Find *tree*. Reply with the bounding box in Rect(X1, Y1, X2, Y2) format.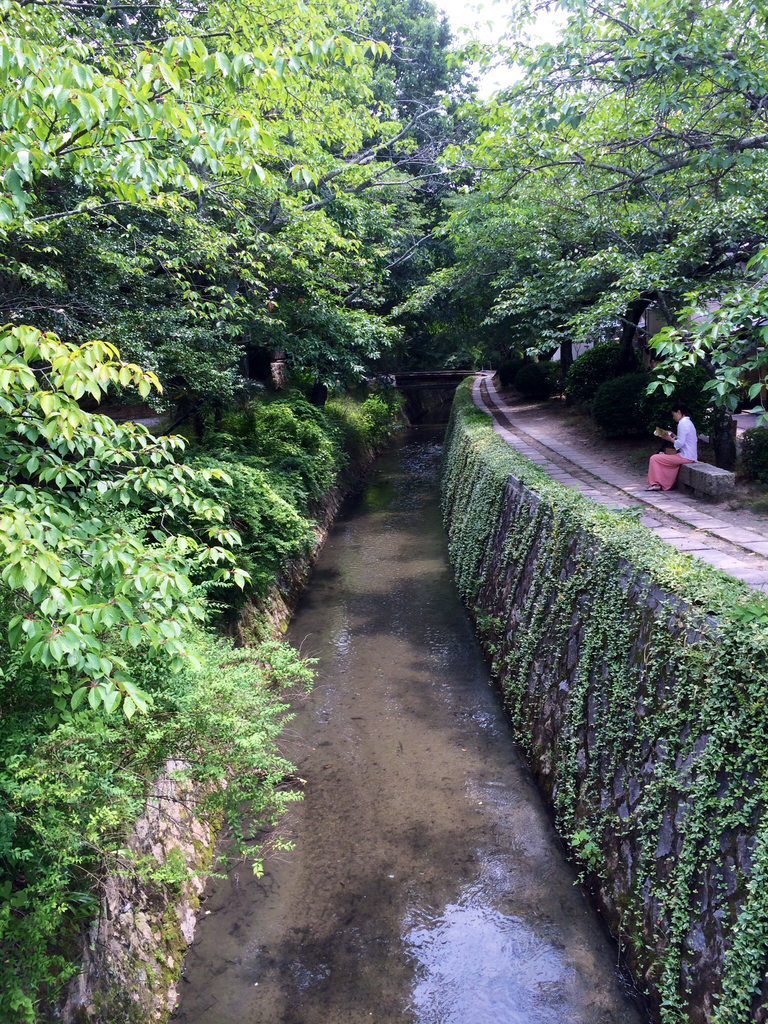
Rect(64, 47, 423, 397).
